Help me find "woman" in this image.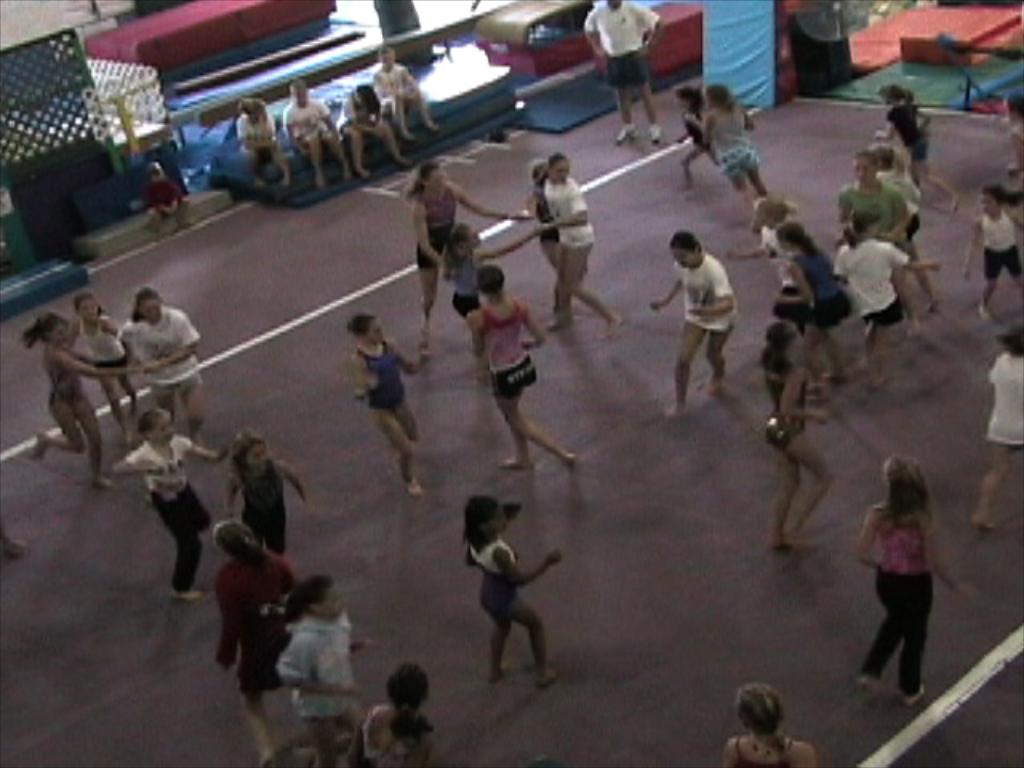
Found it: <box>528,154,621,339</box>.
